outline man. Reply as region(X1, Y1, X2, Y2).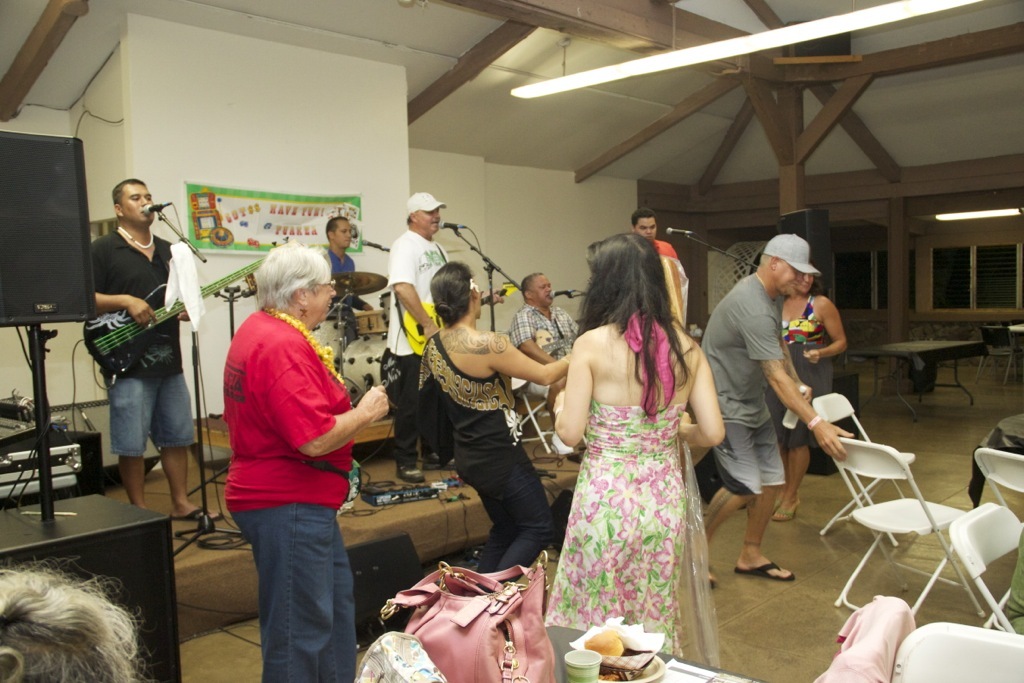
region(320, 217, 369, 330).
